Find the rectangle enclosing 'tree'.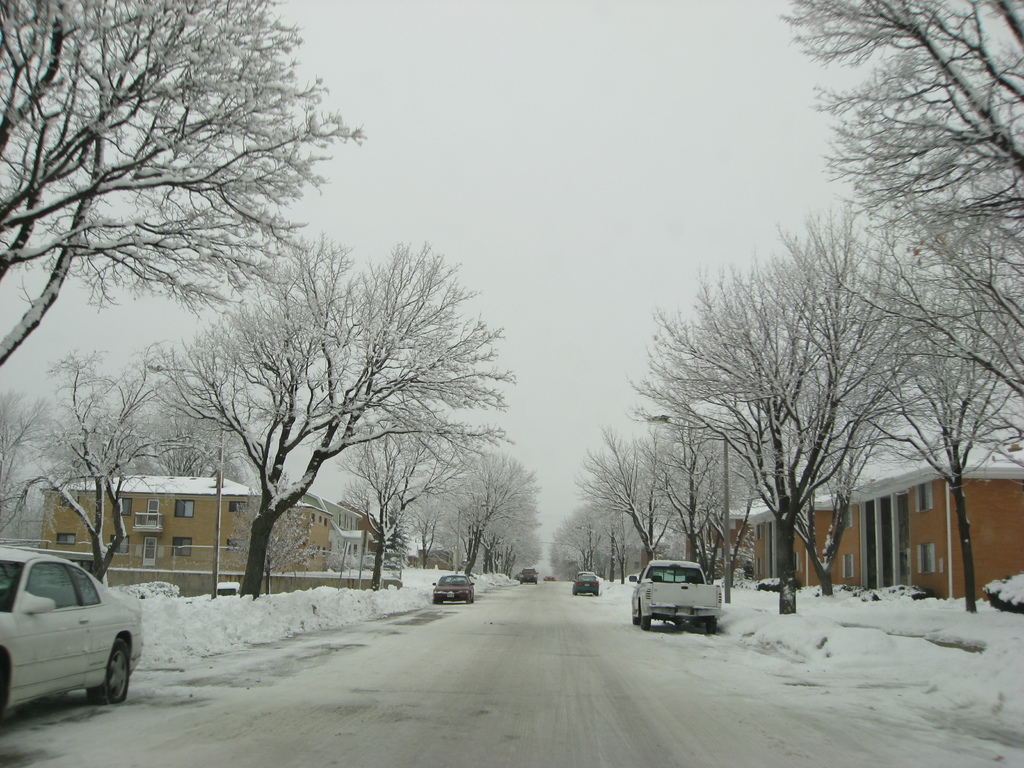
box(626, 219, 918, 591).
